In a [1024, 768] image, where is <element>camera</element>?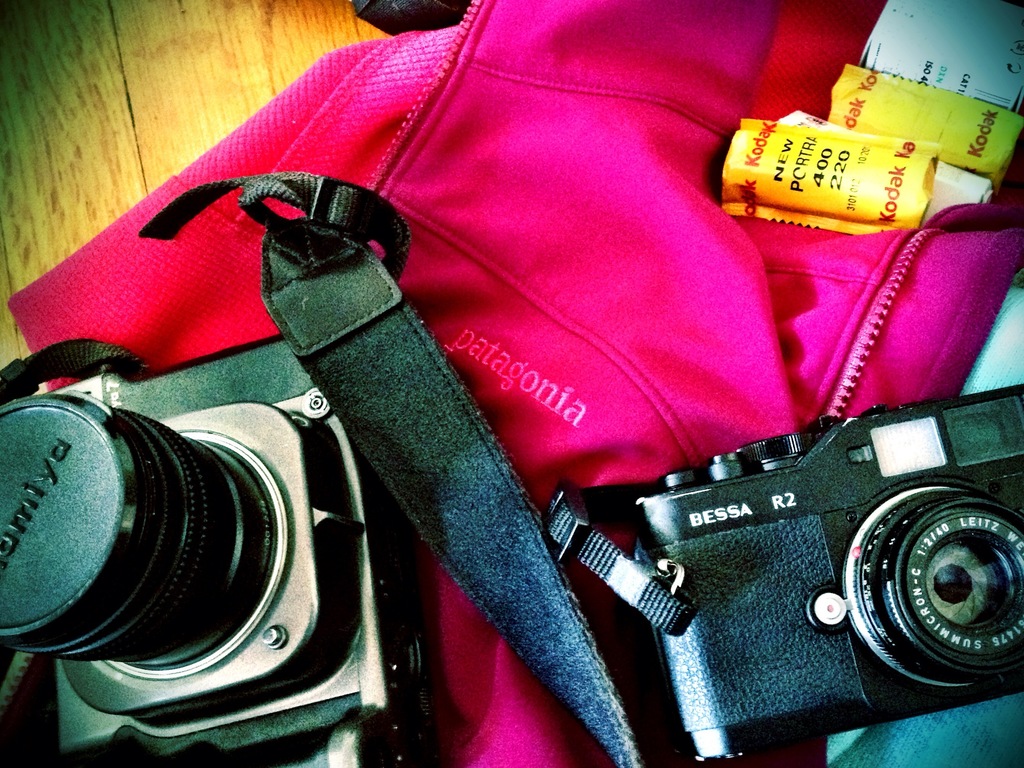
525 393 1023 733.
